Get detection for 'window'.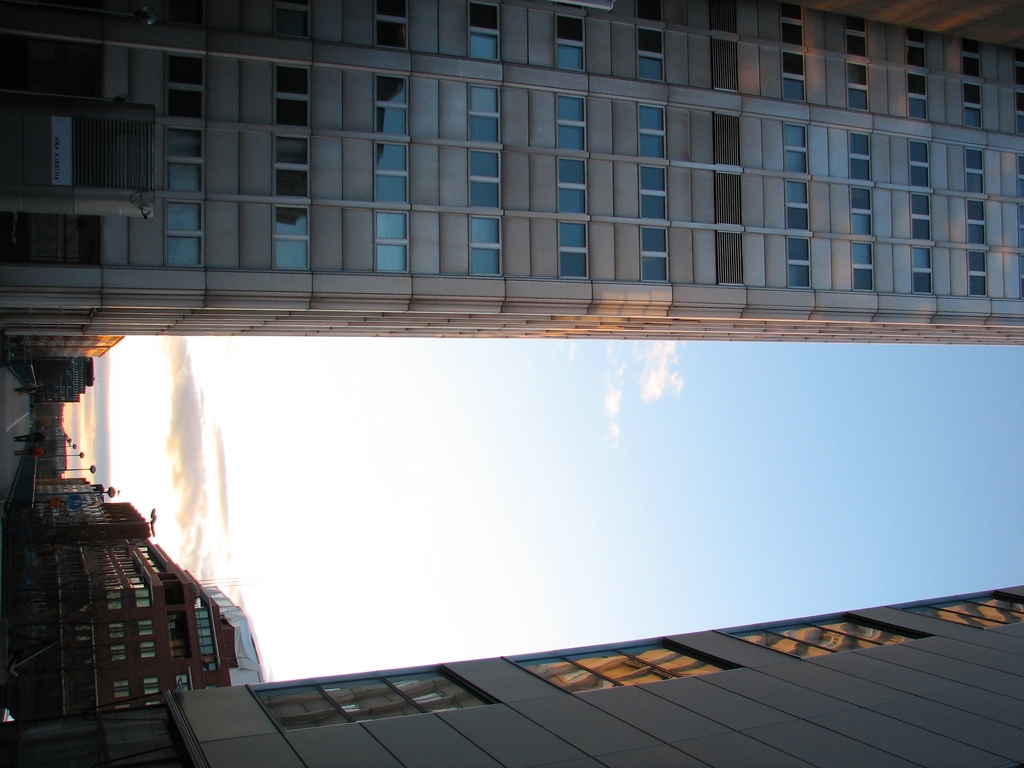
Detection: box(255, 666, 497, 735).
